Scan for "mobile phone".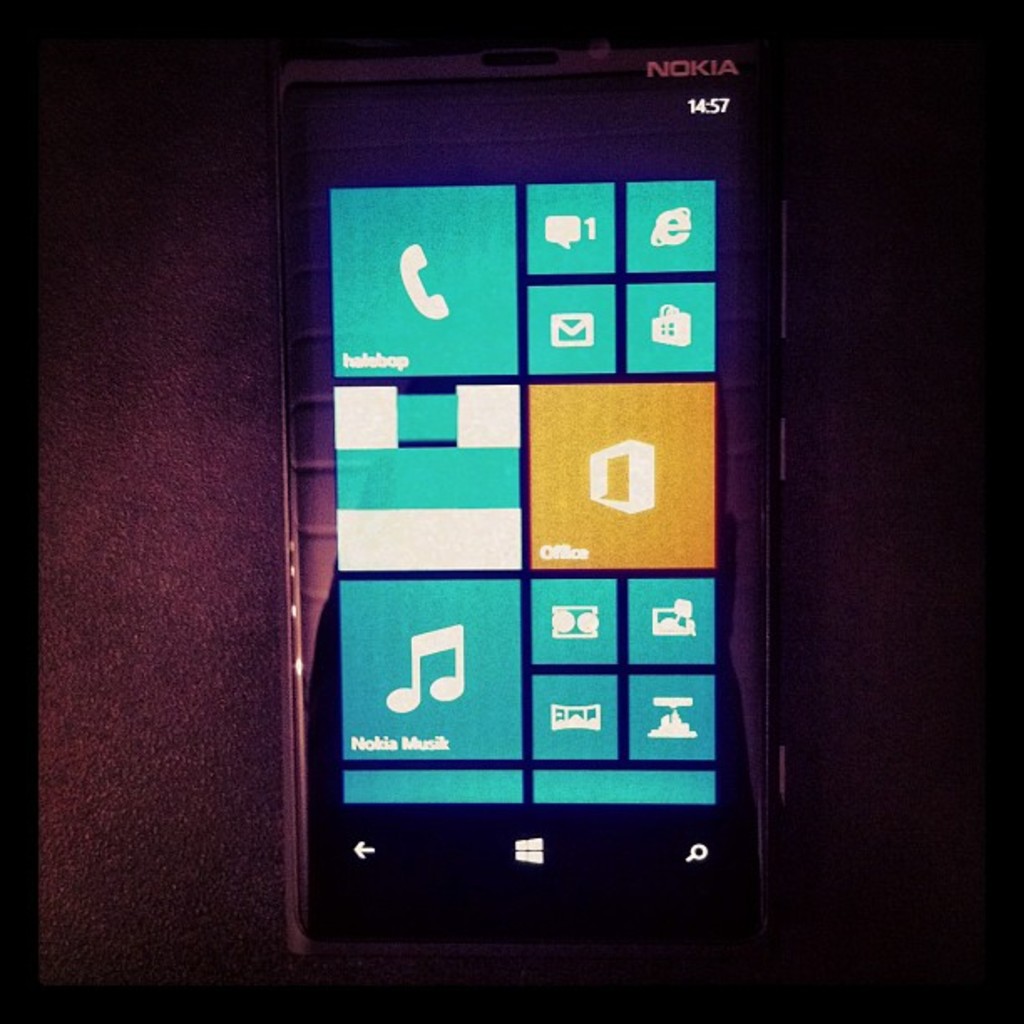
Scan result: [249,0,812,964].
